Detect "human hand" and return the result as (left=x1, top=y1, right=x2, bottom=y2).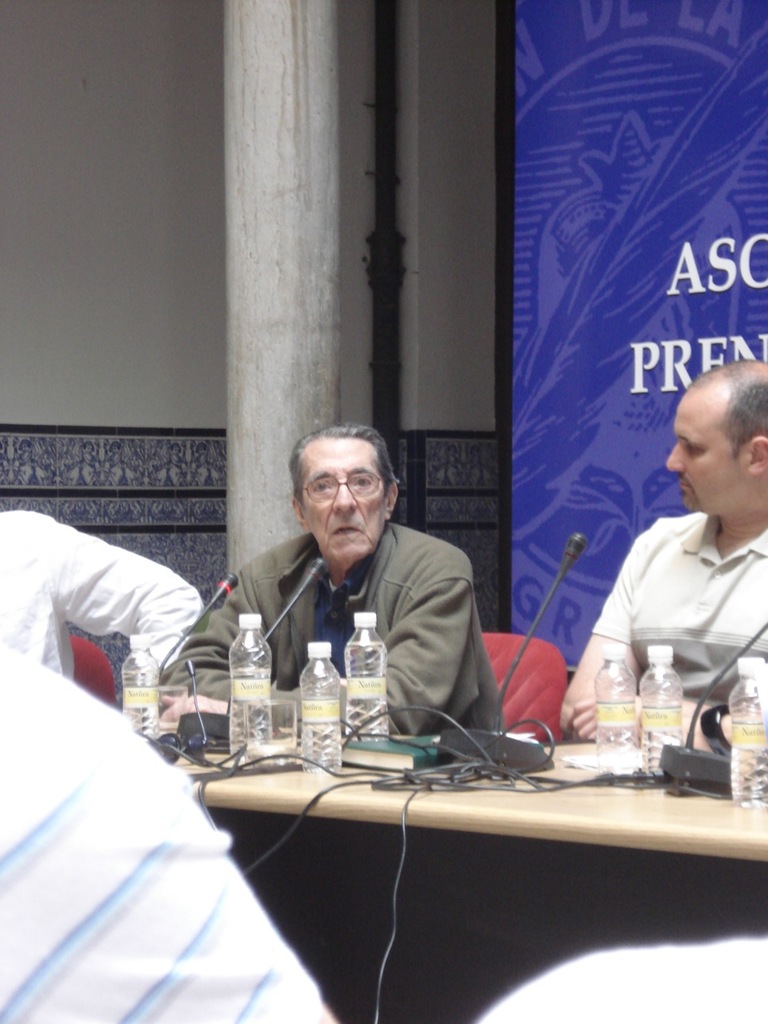
(left=150, top=688, right=234, bottom=726).
